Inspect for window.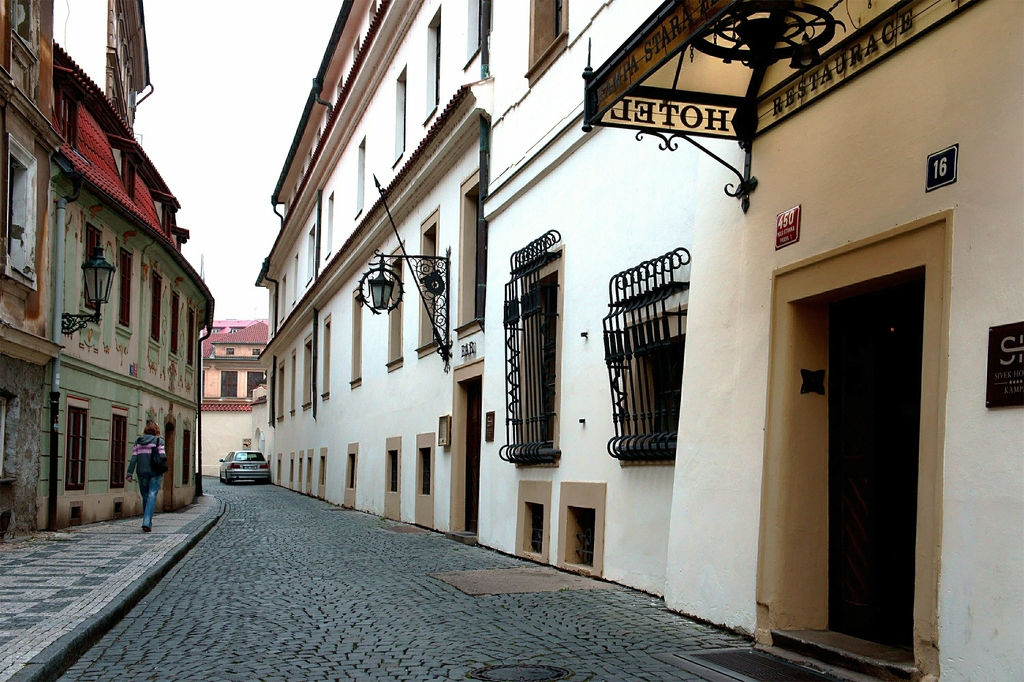
Inspection: left=166, top=292, right=182, bottom=361.
